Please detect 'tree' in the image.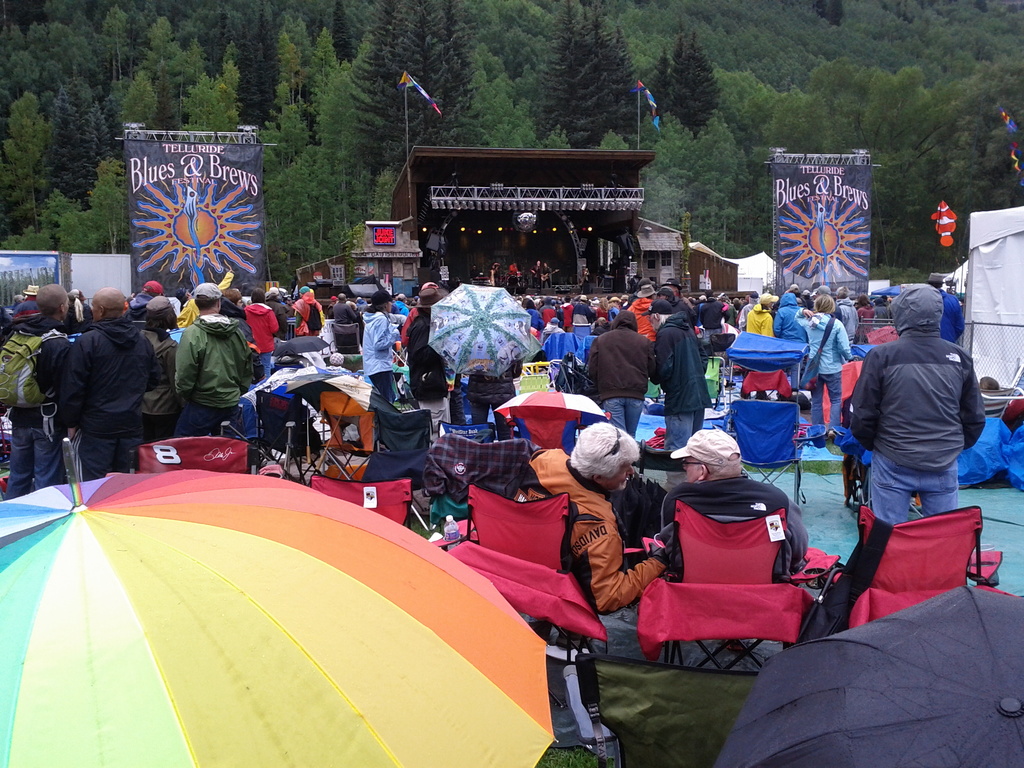
detection(34, 82, 87, 209).
